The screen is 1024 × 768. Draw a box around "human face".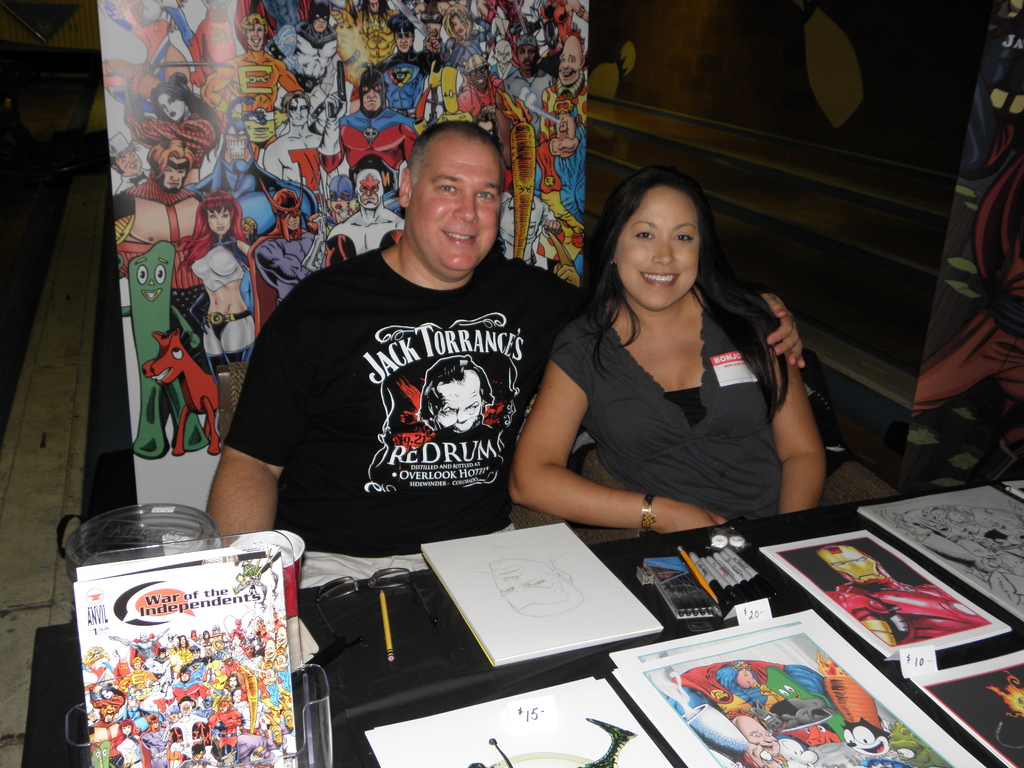
{"x1": 413, "y1": 148, "x2": 502, "y2": 275}.
